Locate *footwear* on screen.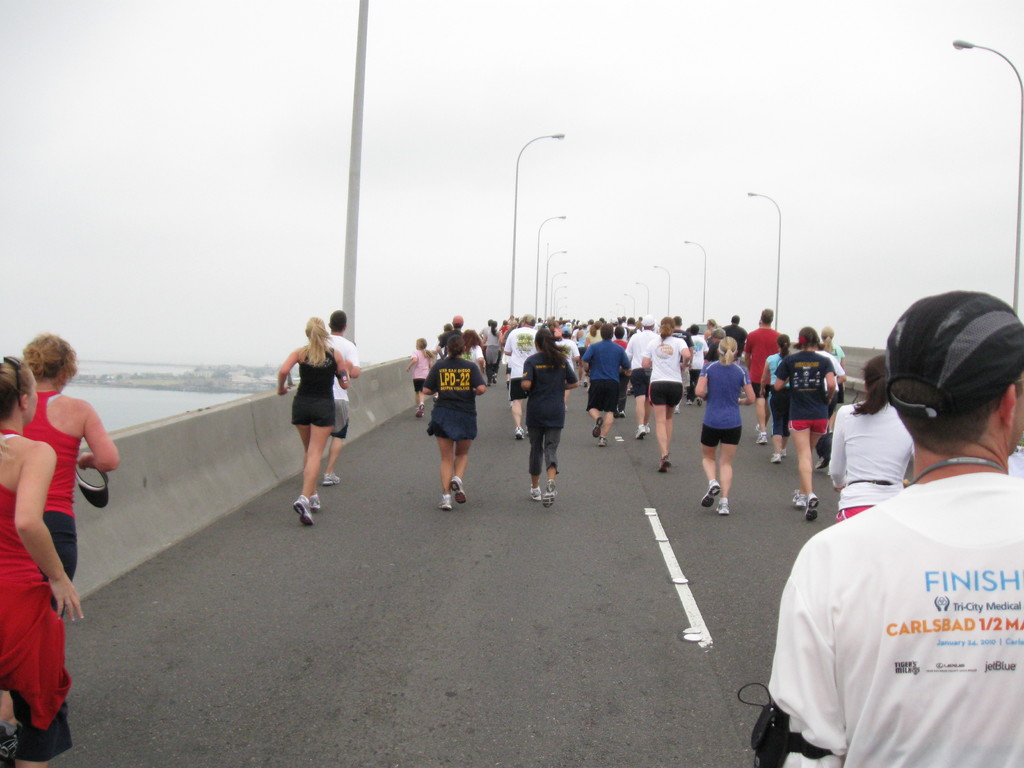
On screen at bbox(539, 479, 559, 510).
